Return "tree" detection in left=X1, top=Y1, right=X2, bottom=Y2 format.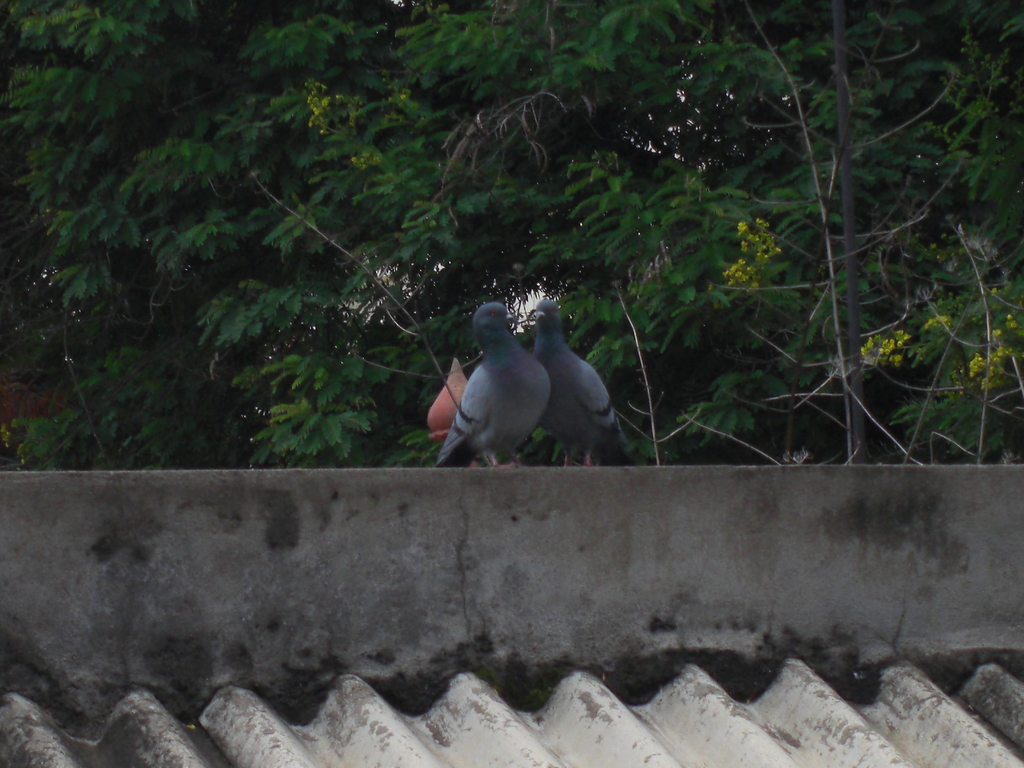
left=0, top=0, right=1023, bottom=463.
